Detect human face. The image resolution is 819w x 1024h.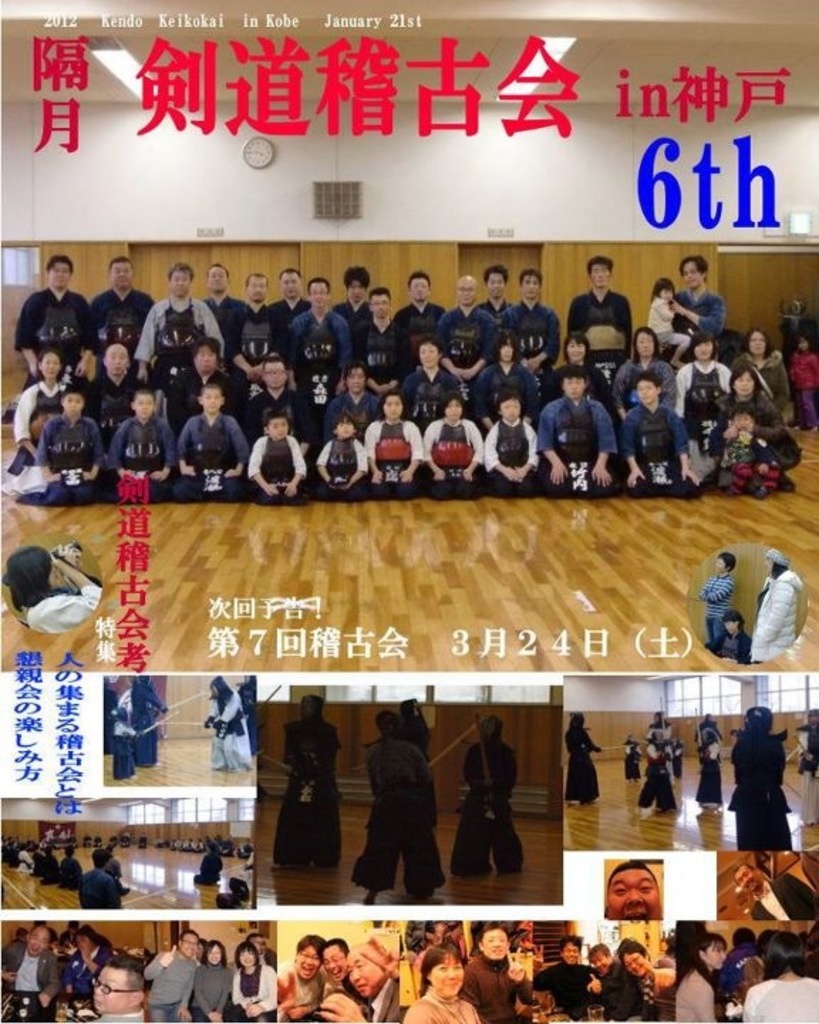
(636, 327, 655, 360).
